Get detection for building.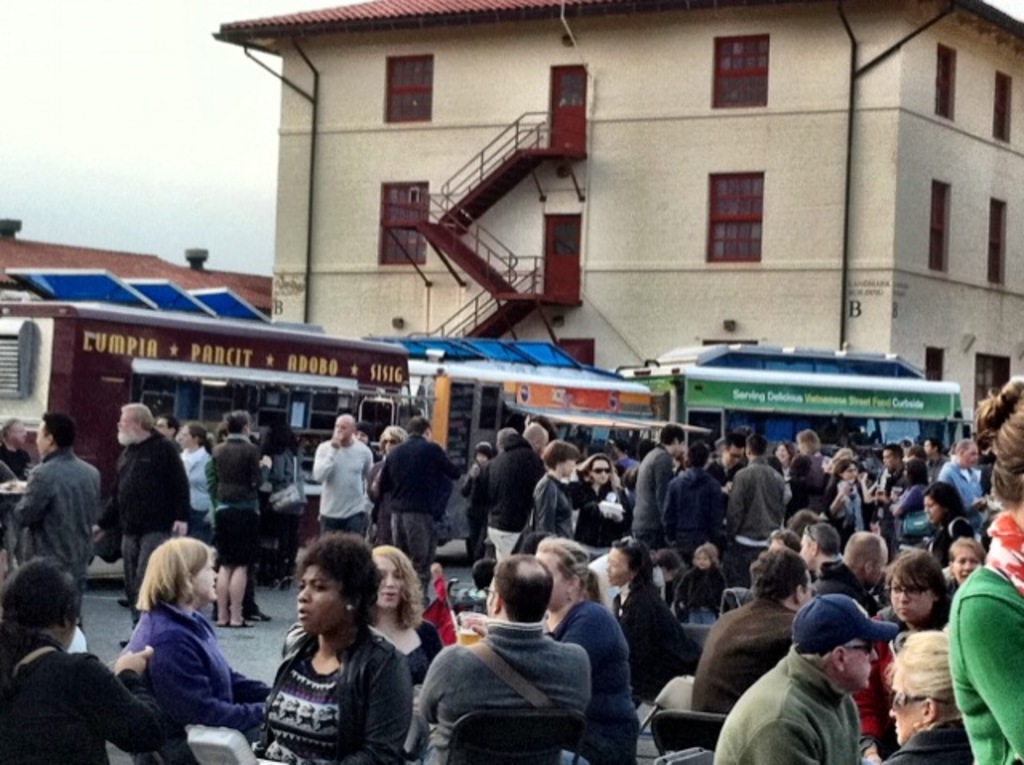
Detection: (x1=0, y1=222, x2=267, y2=290).
